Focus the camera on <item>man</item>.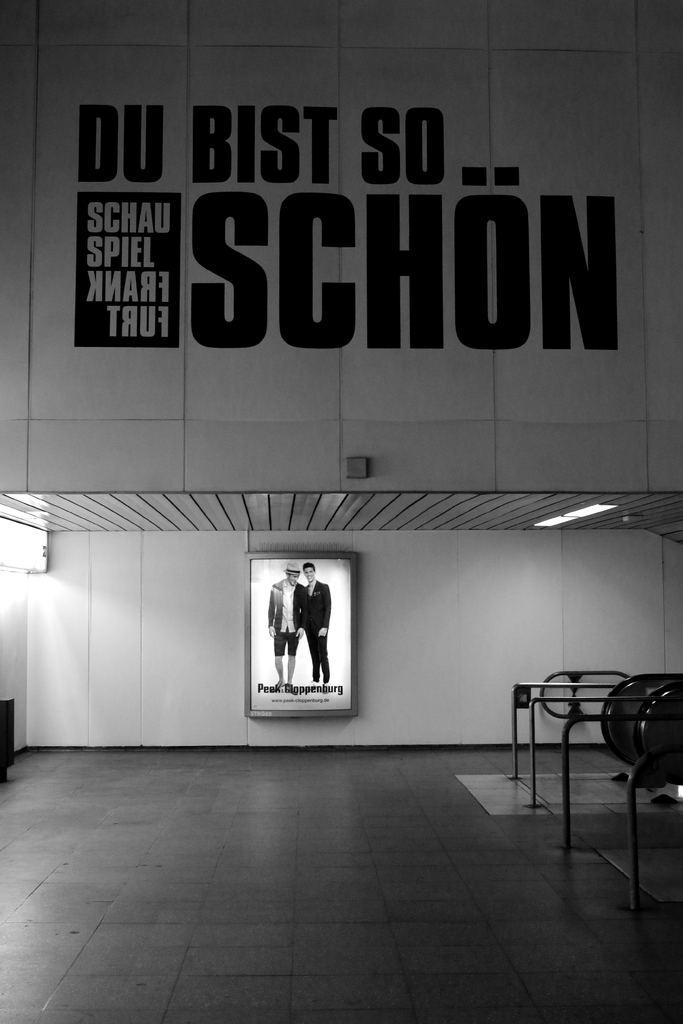
Focus region: 299, 556, 343, 682.
